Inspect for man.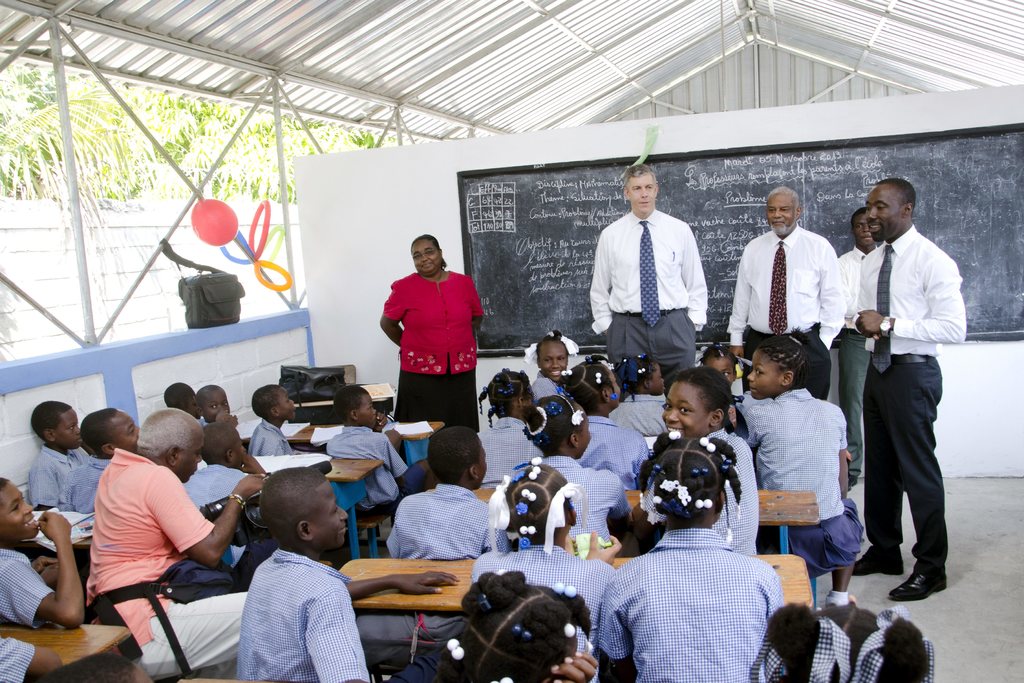
Inspection: [left=81, top=409, right=274, bottom=673].
